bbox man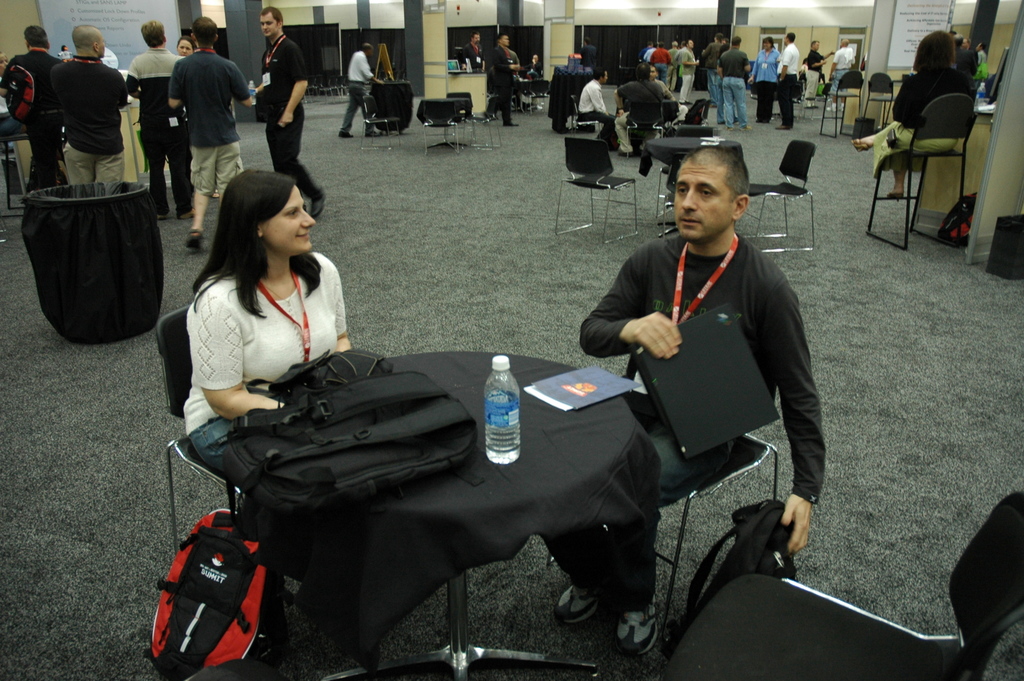
bbox=(640, 43, 657, 60)
